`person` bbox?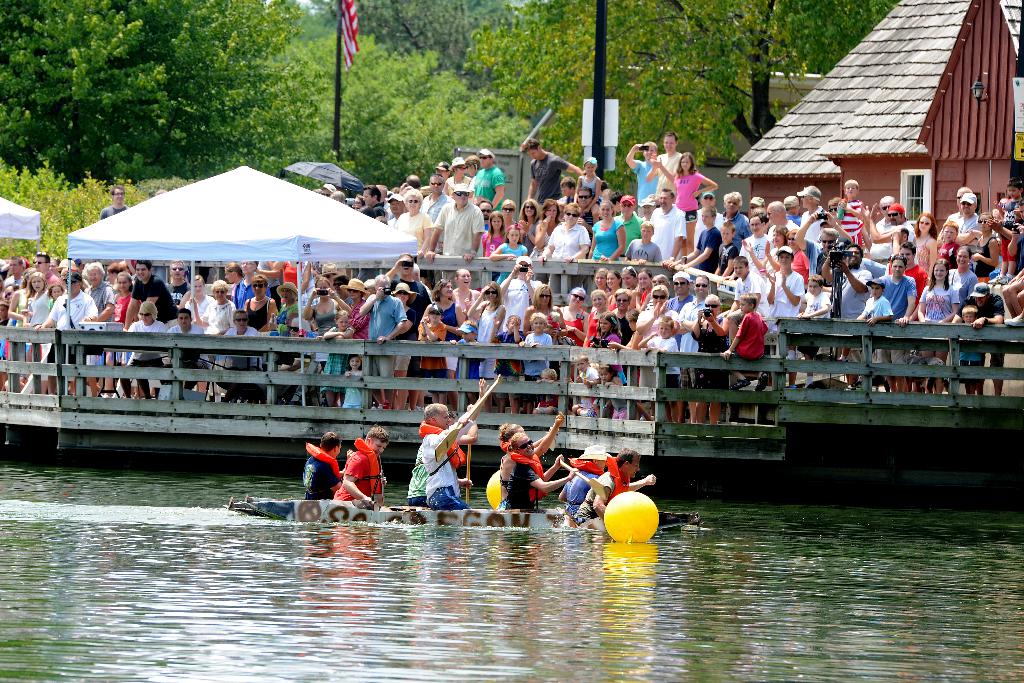
l=582, t=197, r=624, b=260
